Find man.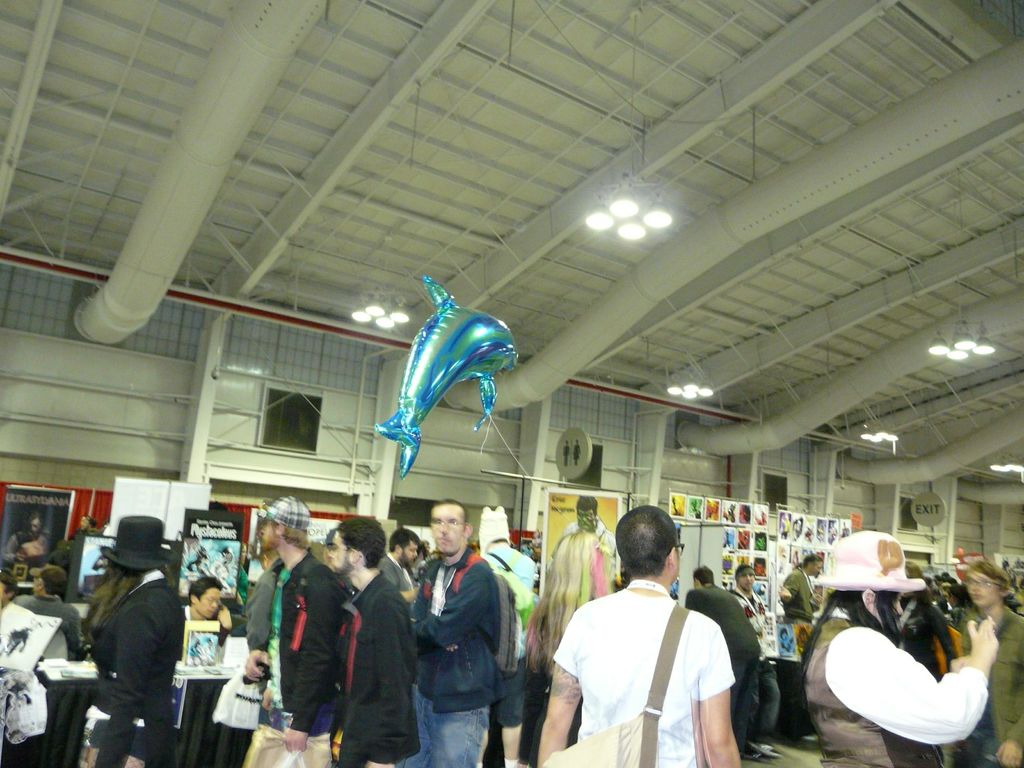
pyautogui.locateOnScreen(550, 496, 614, 559).
